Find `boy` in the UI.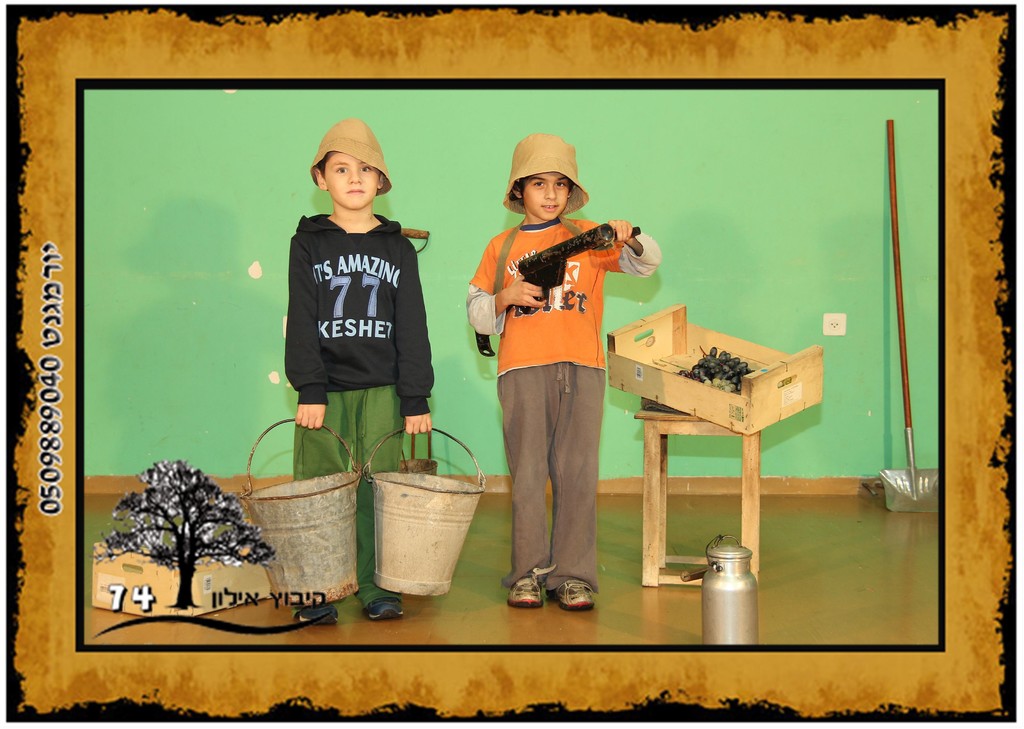
UI element at <region>276, 113, 435, 621</region>.
